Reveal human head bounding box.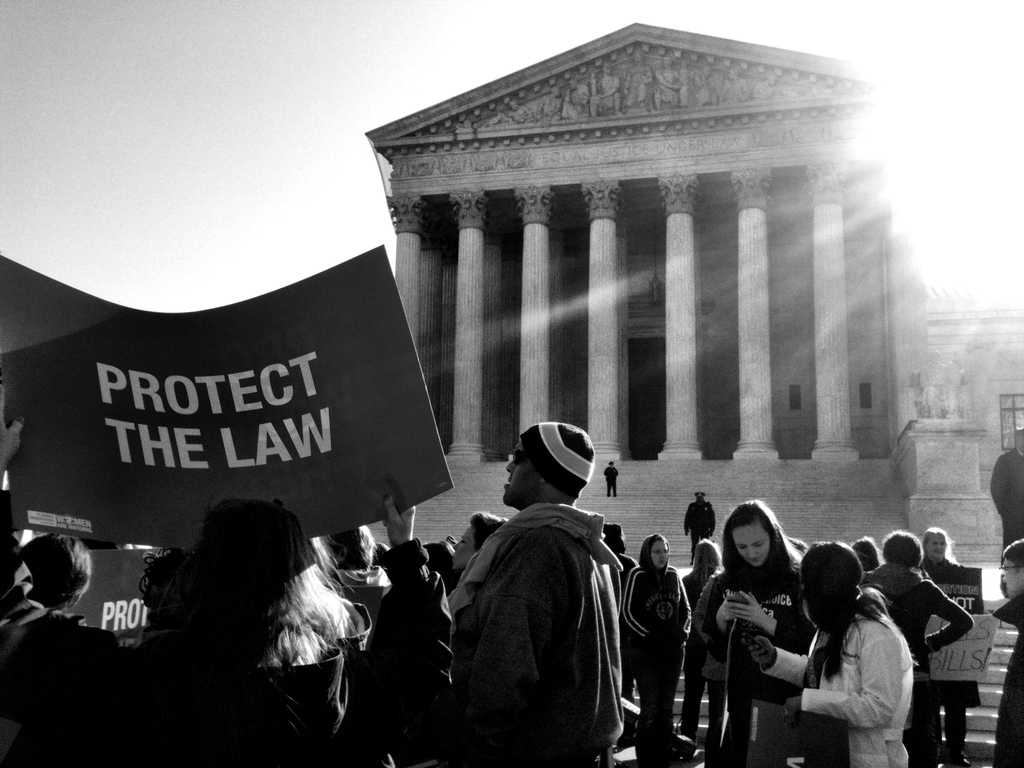
Revealed: [17,533,93,610].
